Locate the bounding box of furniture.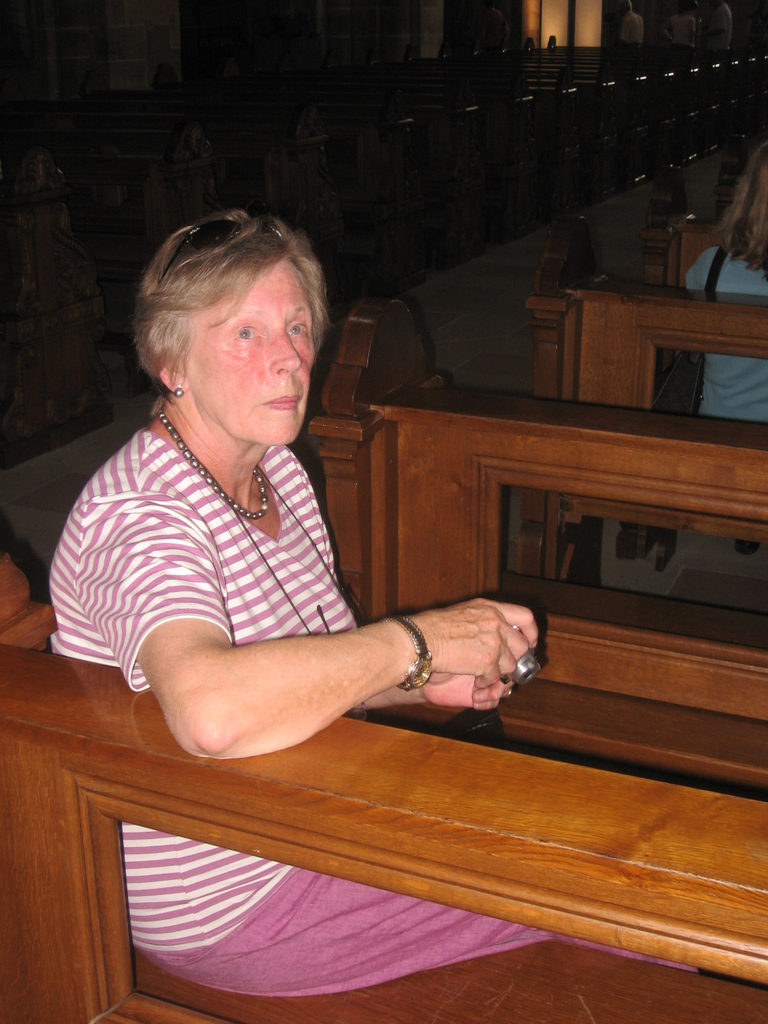
Bounding box: <region>0, 553, 767, 1023</region>.
